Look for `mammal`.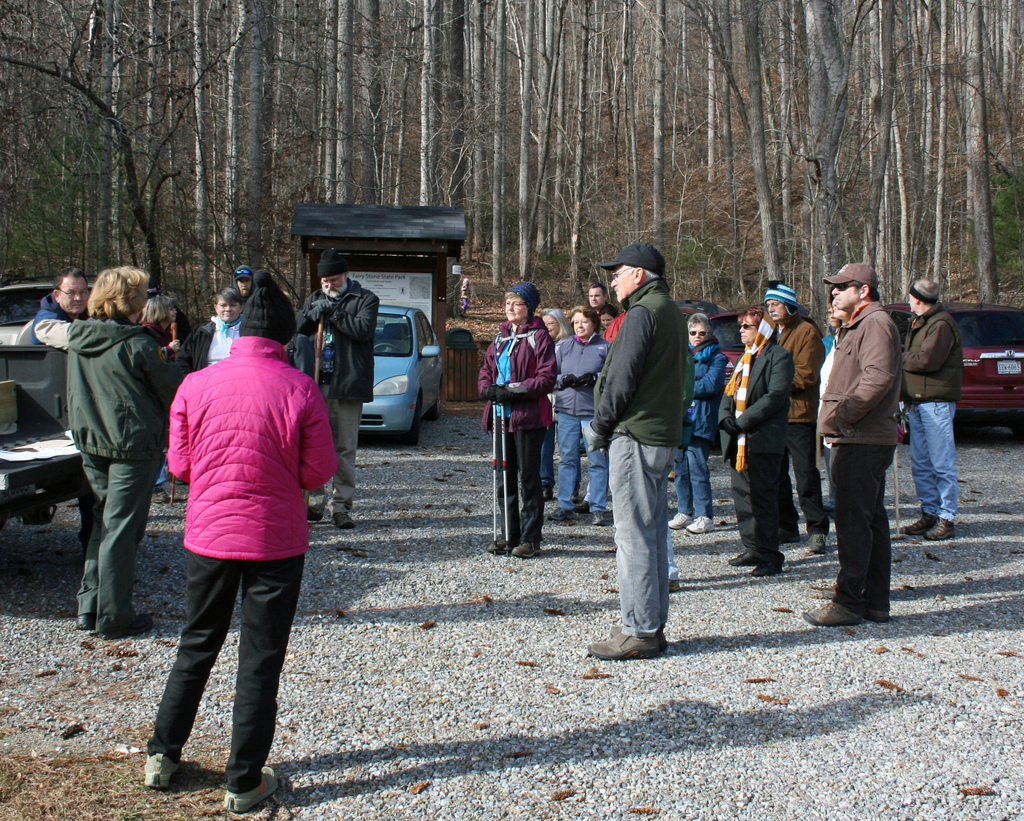
Found: left=62, top=264, right=175, bottom=635.
